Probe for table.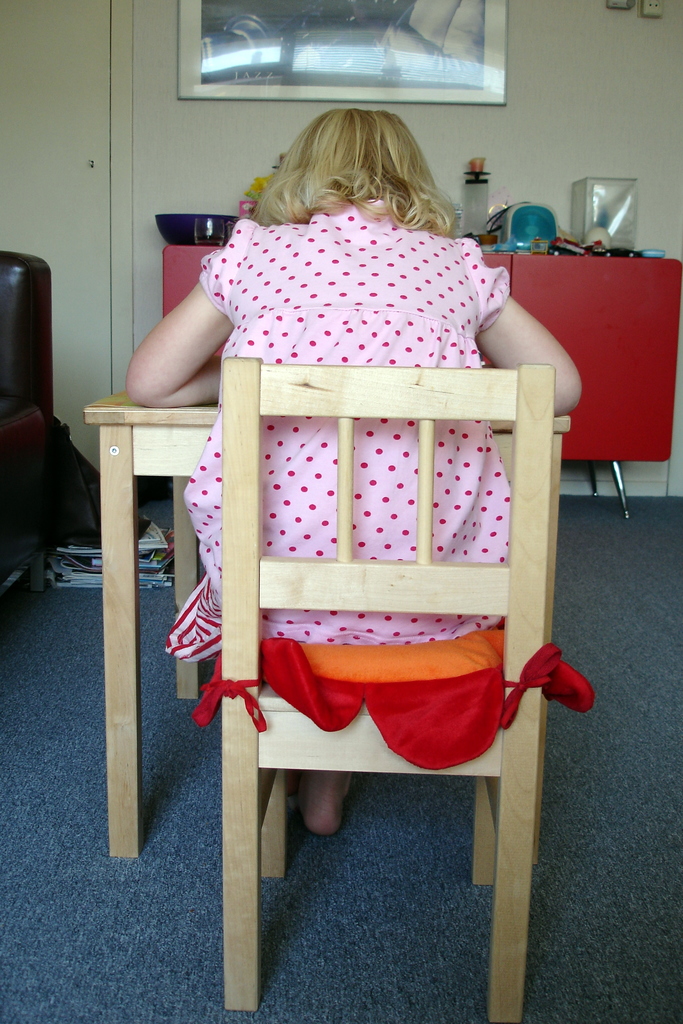
Probe result: 89:312:623:943.
